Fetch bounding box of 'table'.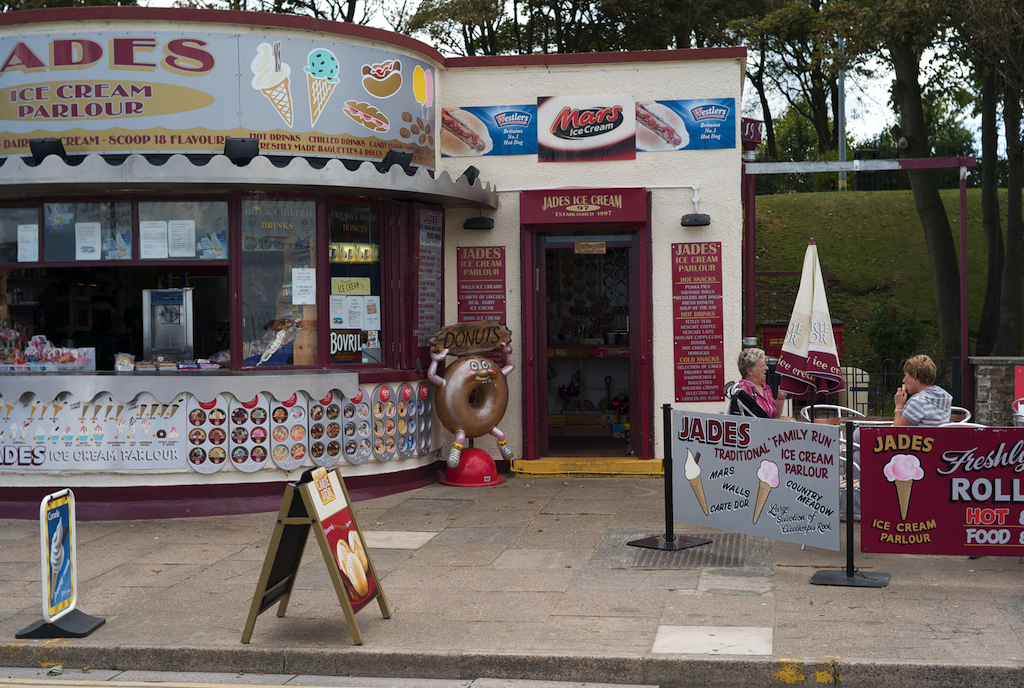
Bbox: {"x1": 816, "y1": 417, "x2": 961, "y2": 425}.
